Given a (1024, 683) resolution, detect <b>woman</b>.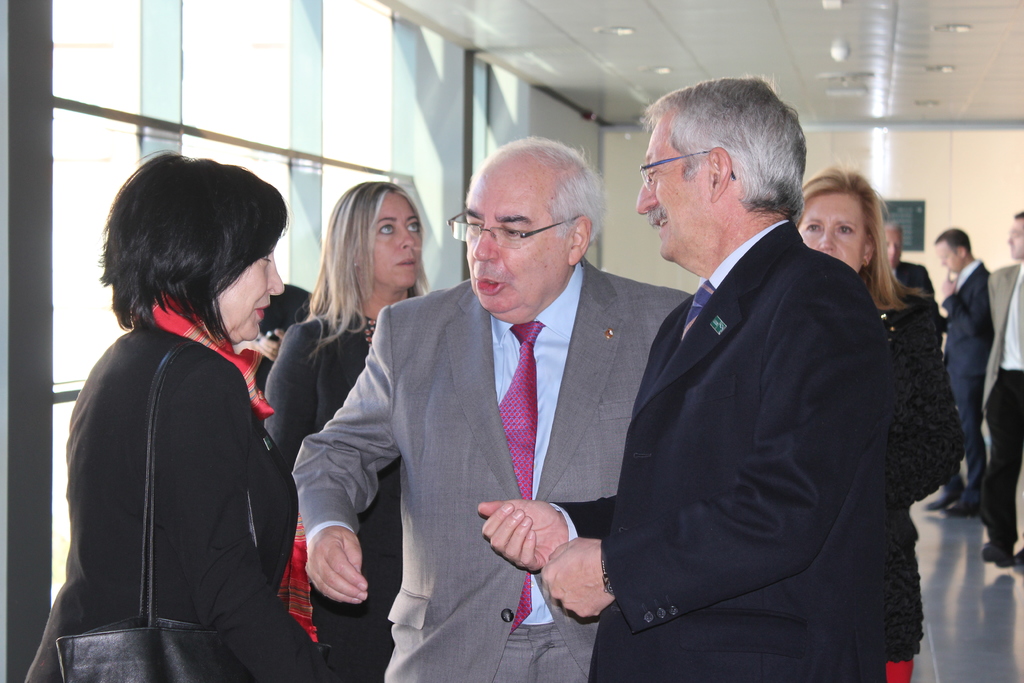
crop(47, 136, 304, 682).
